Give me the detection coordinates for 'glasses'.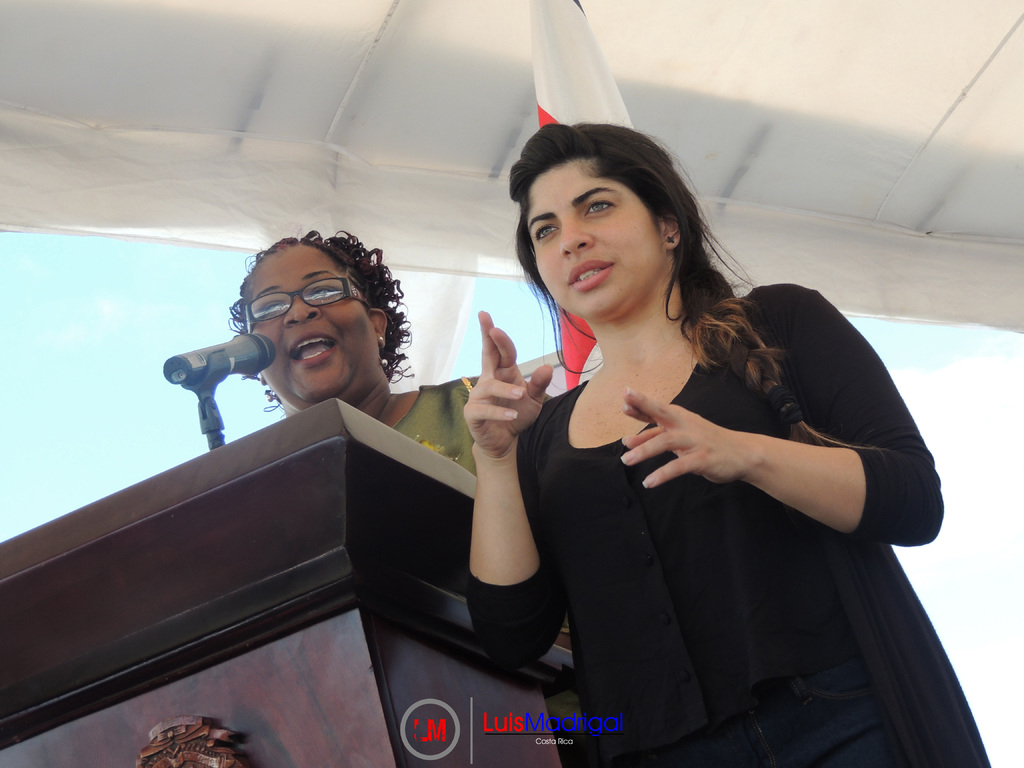
225/276/370/335.
